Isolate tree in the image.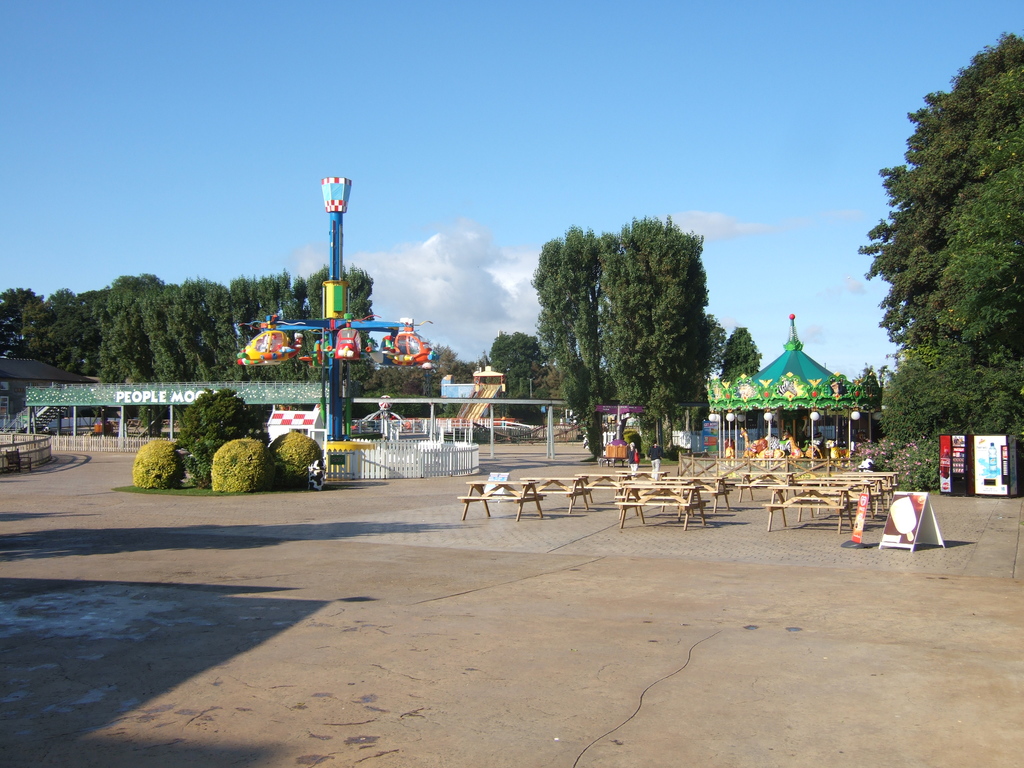
Isolated region: x1=532, y1=221, x2=618, y2=400.
